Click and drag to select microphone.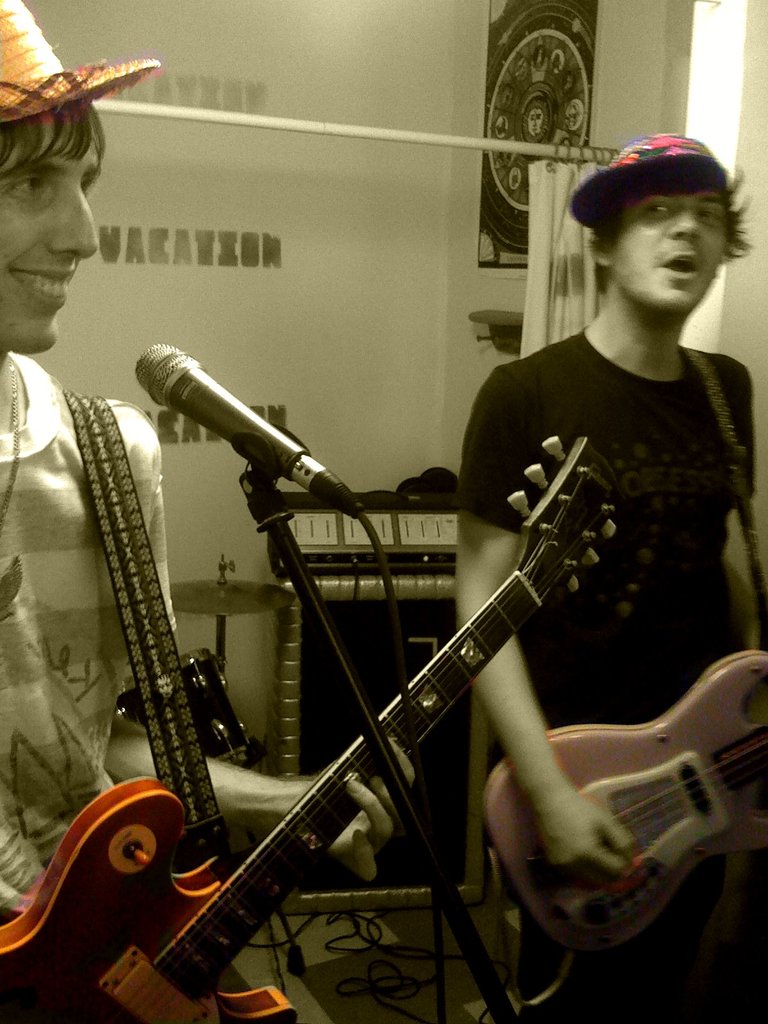
Selection: pyautogui.locateOnScreen(129, 323, 372, 538).
